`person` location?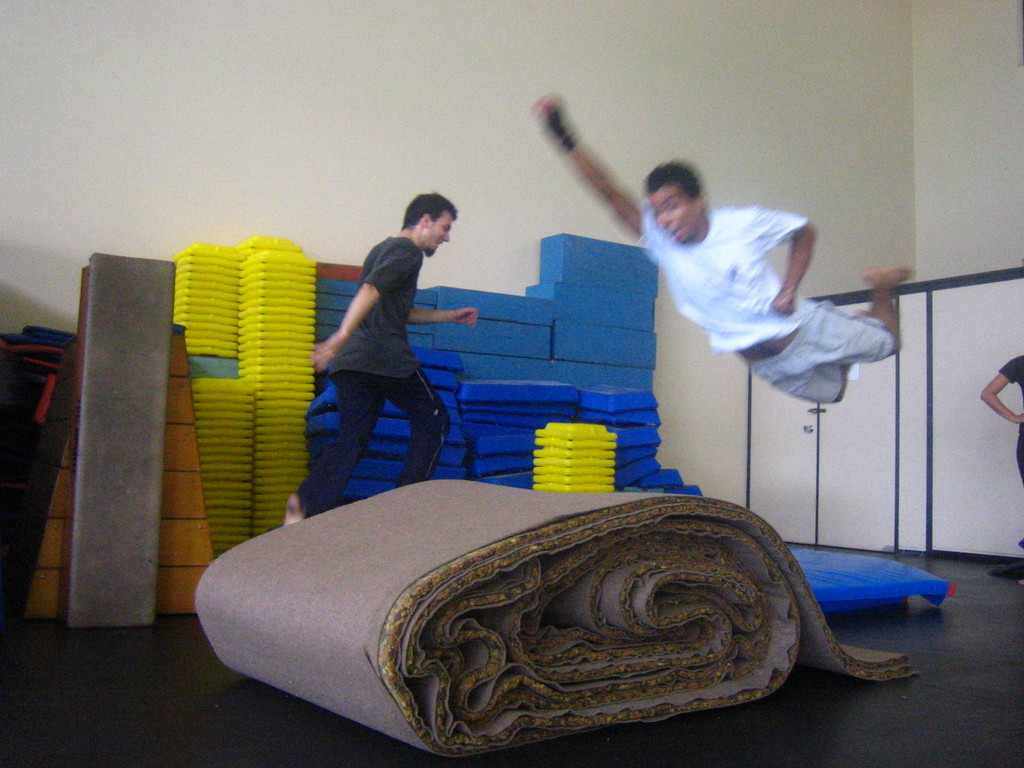
box=[977, 355, 1023, 547]
